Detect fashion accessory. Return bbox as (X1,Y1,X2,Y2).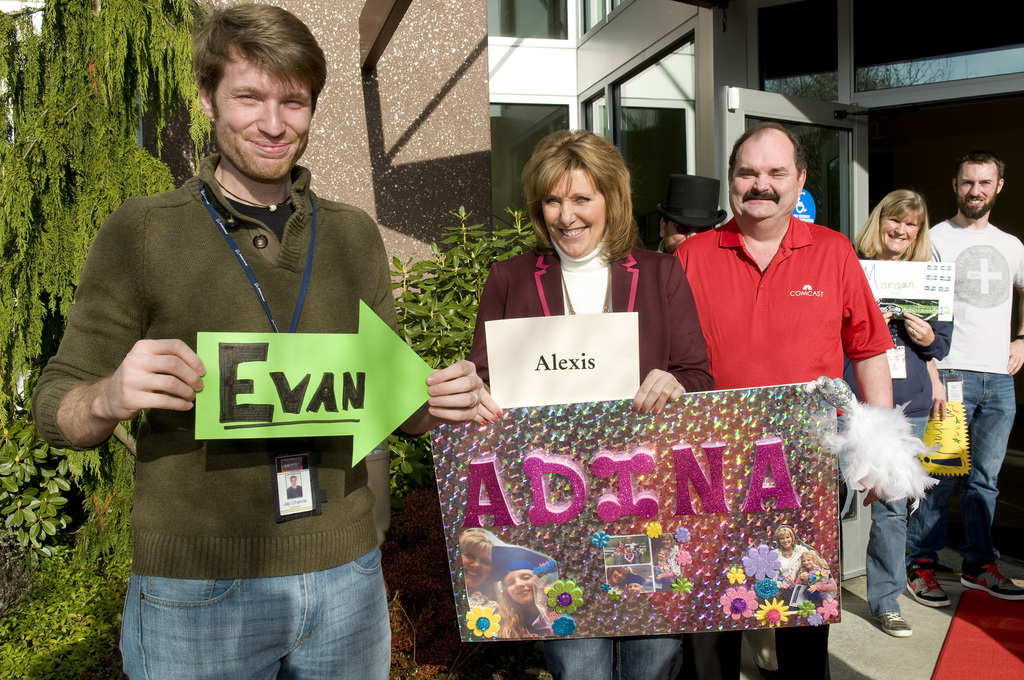
(640,408,645,413).
